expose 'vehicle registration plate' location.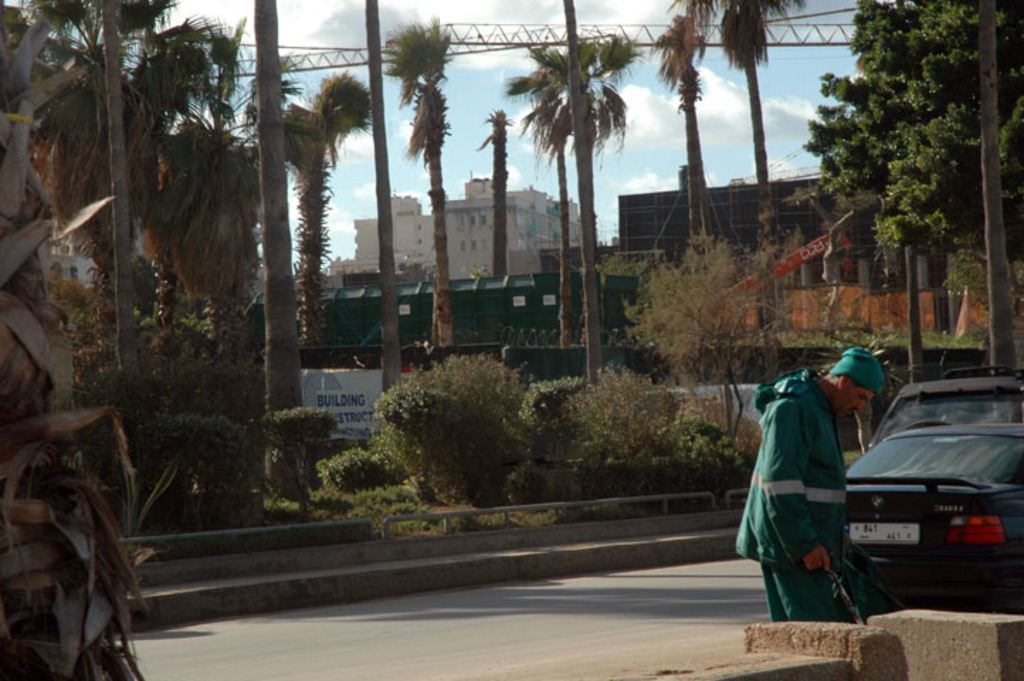
Exposed at detection(847, 521, 922, 545).
